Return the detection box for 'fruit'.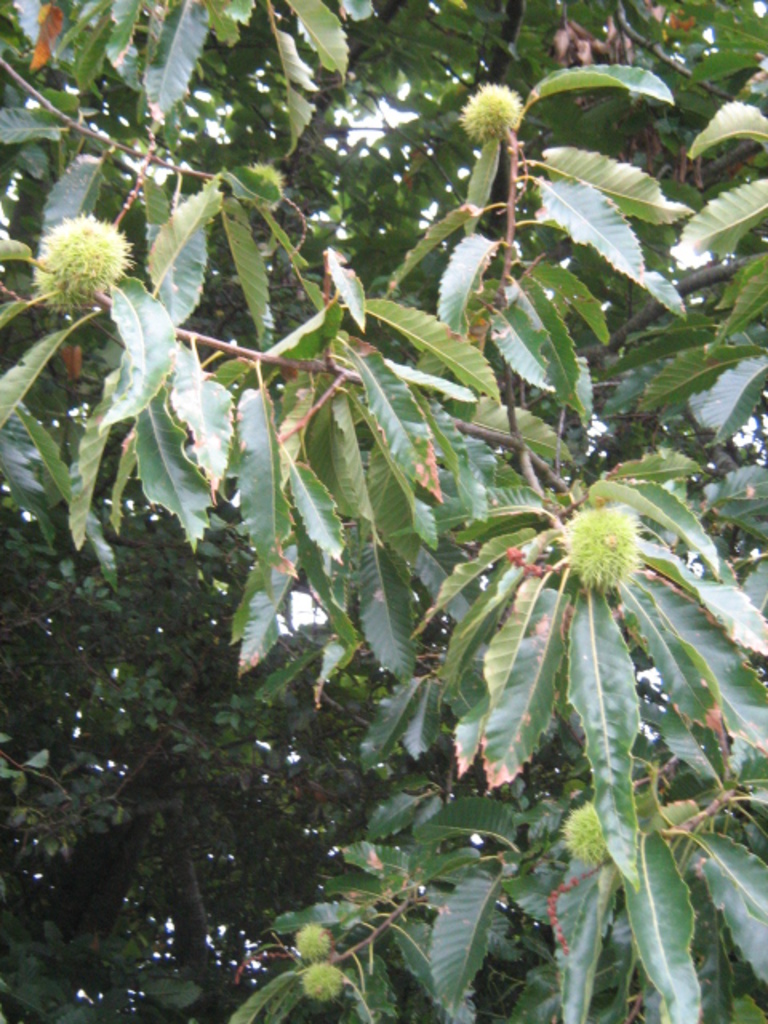
34,213,136,307.
